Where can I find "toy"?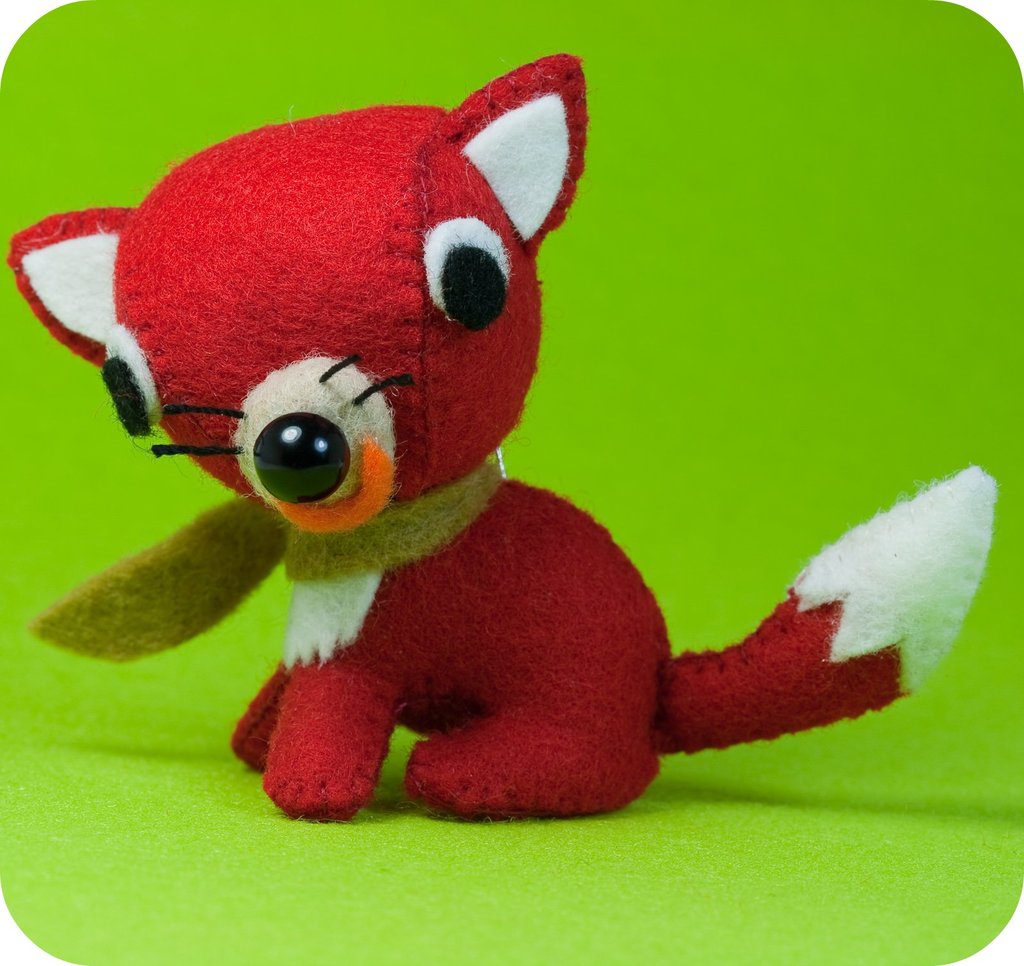
You can find it at bbox=[7, 50, 1005, 827].
